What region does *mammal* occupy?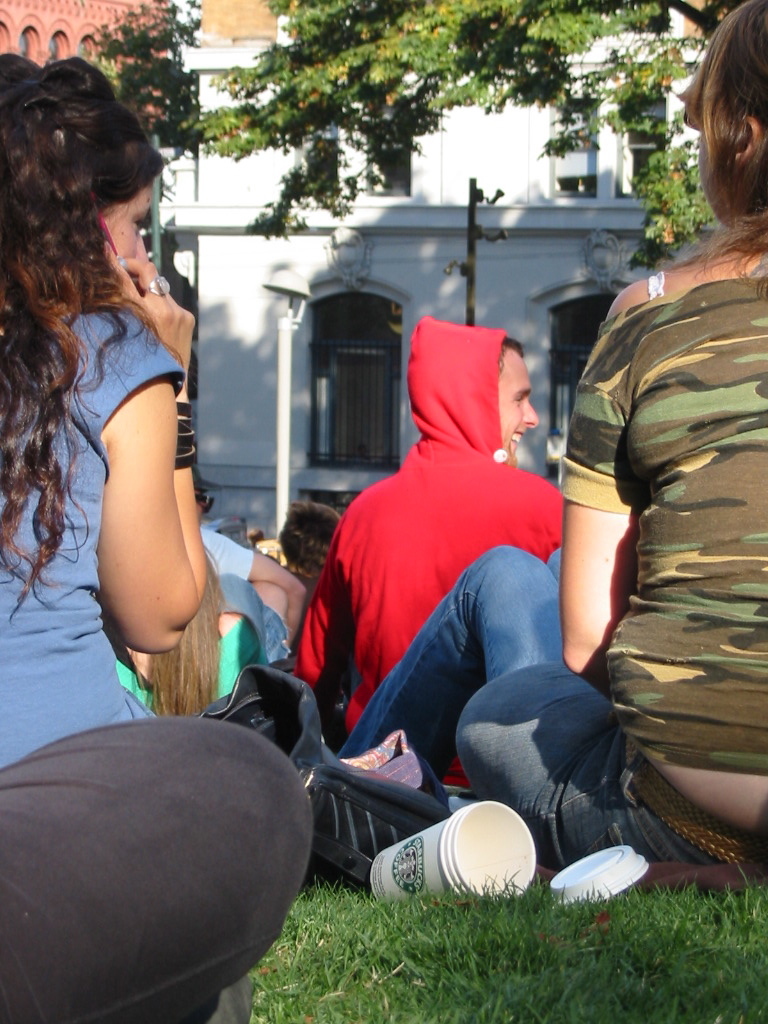
x1=331 y1=547 x2=565 y2=763.
